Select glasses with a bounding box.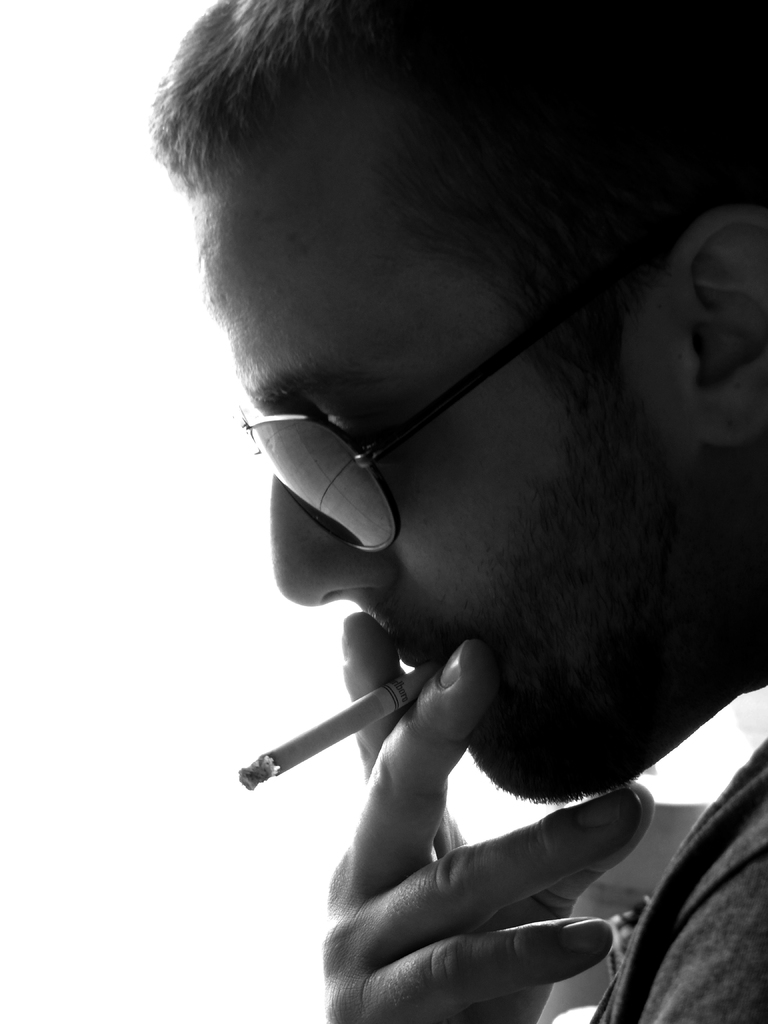
[202,324,626,542].
